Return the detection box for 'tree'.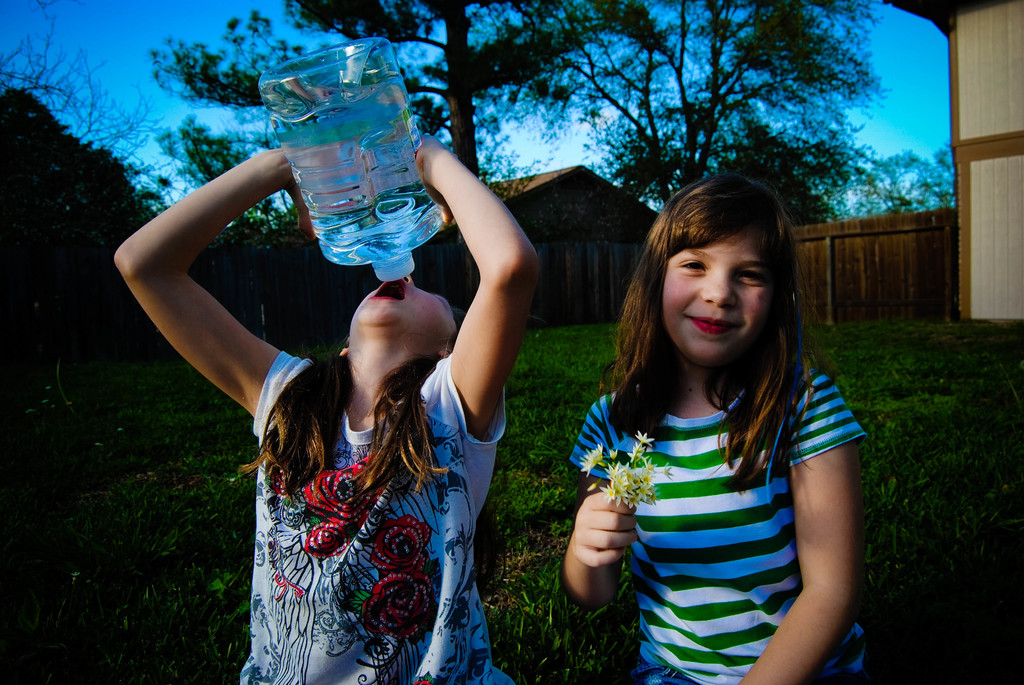
[left=147, top=117, right=297, bottom=233].
